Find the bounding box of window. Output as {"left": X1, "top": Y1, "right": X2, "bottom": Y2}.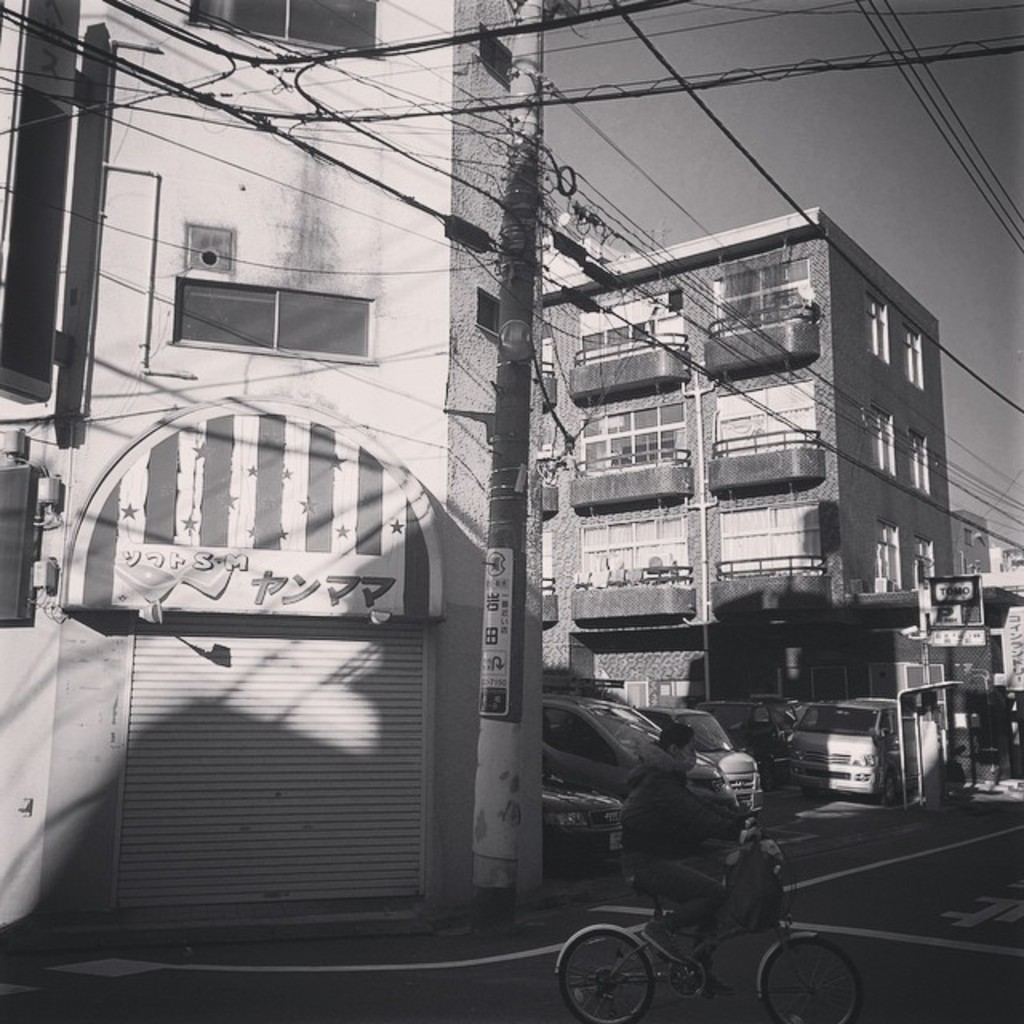
{"left": 912, "top": 434, "right": 933, "bottom": 490}.
